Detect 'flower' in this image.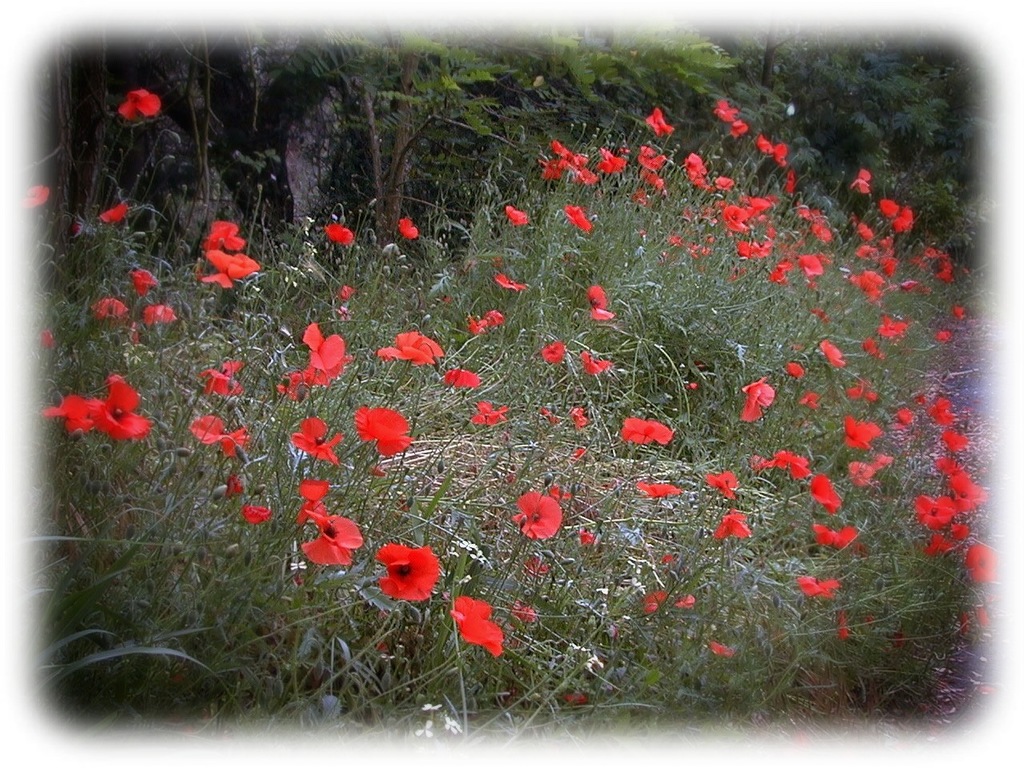
Detection: (805, 470, 843, 504).
